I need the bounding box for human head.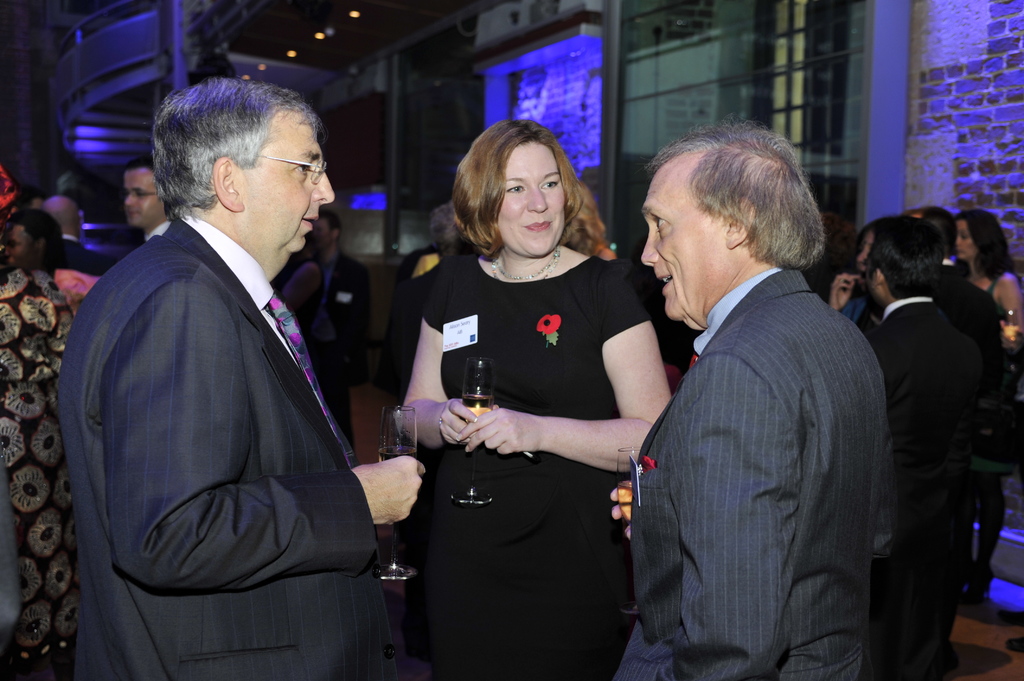
Here it is: left=122, top=159, right=167, bottom=229.
